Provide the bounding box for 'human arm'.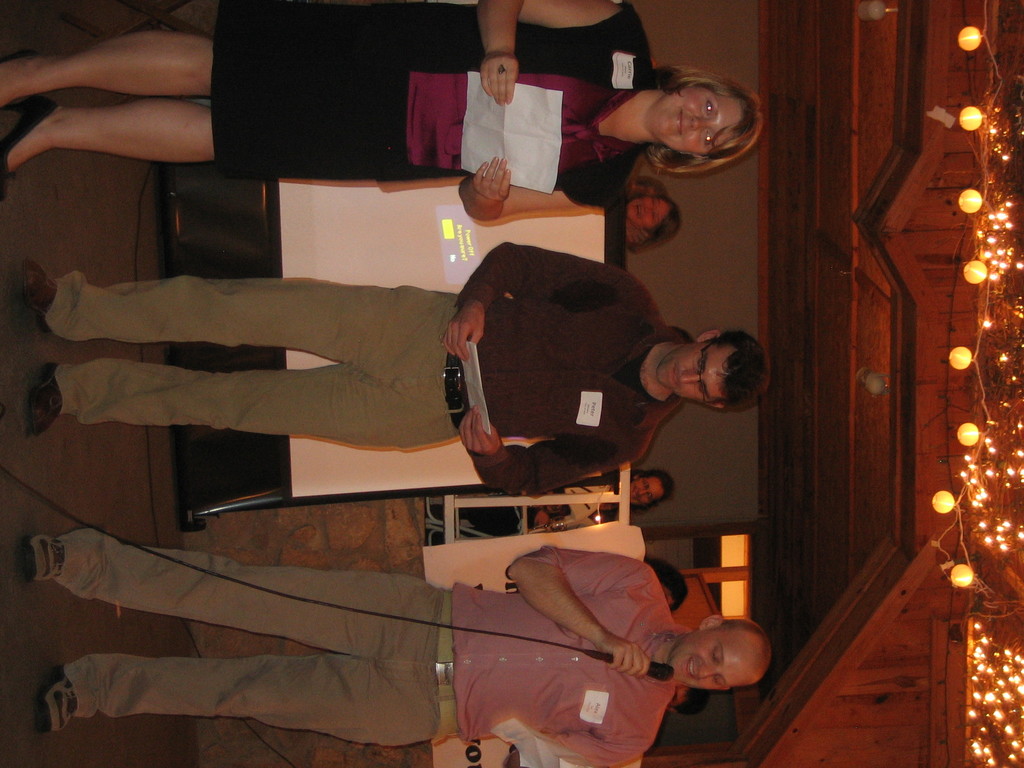
region(454, 152, 623, 221).
